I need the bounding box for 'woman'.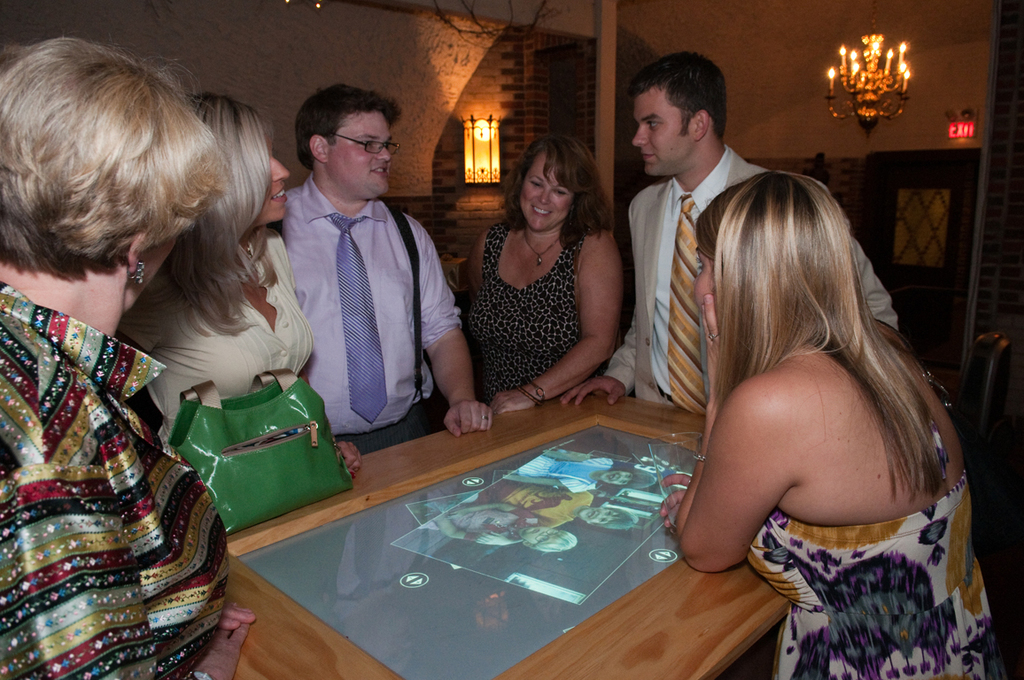
Here it is: <bbox>461, 134, 625, 418</bbox>.
